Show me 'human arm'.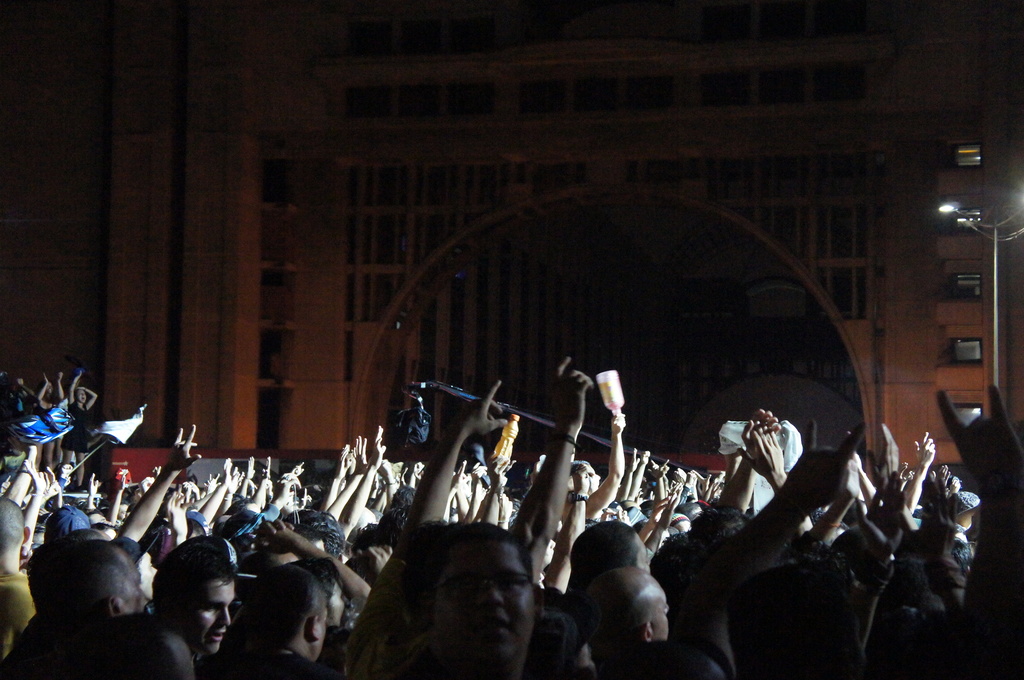
'human arm' is here: [x1=39, y1=372, x2=52, y2=407].
